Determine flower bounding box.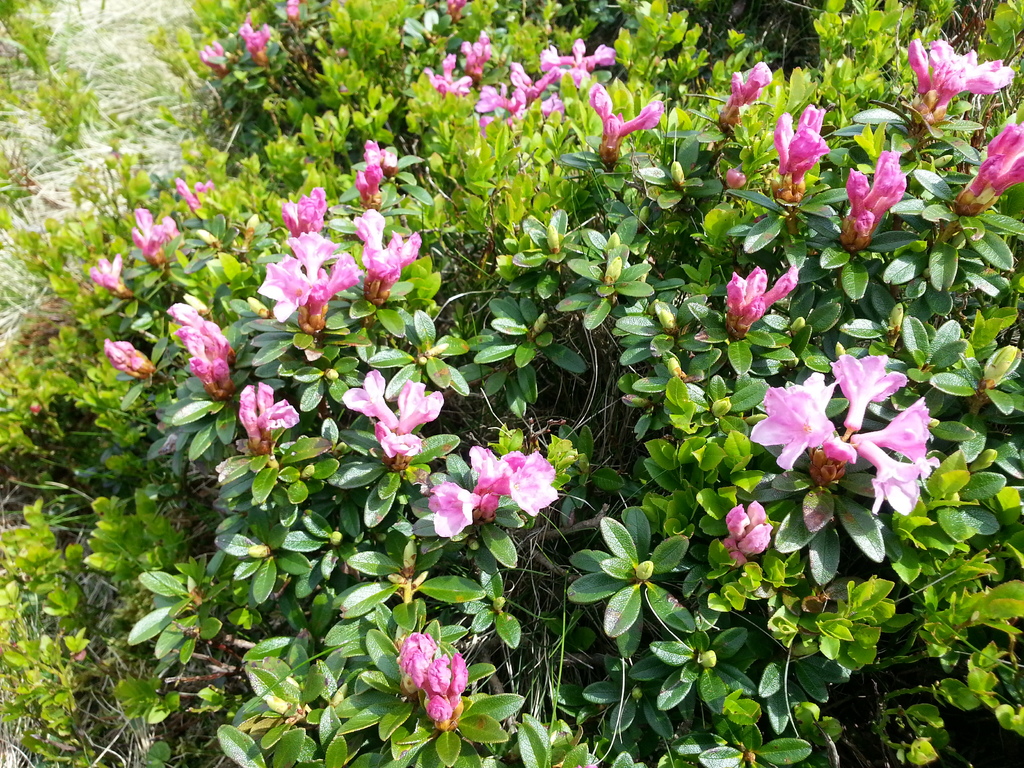
Determined: rect(440, 0, 467, 29).
